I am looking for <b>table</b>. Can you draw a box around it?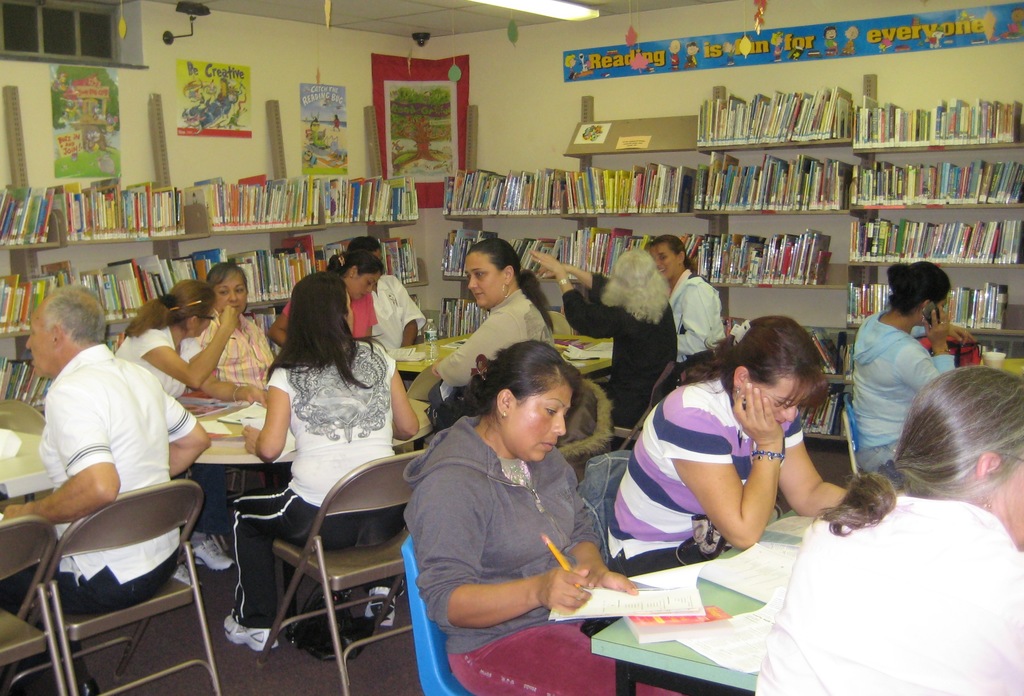
Sure, the bounding box is box=[198, 396, 440, 468].
